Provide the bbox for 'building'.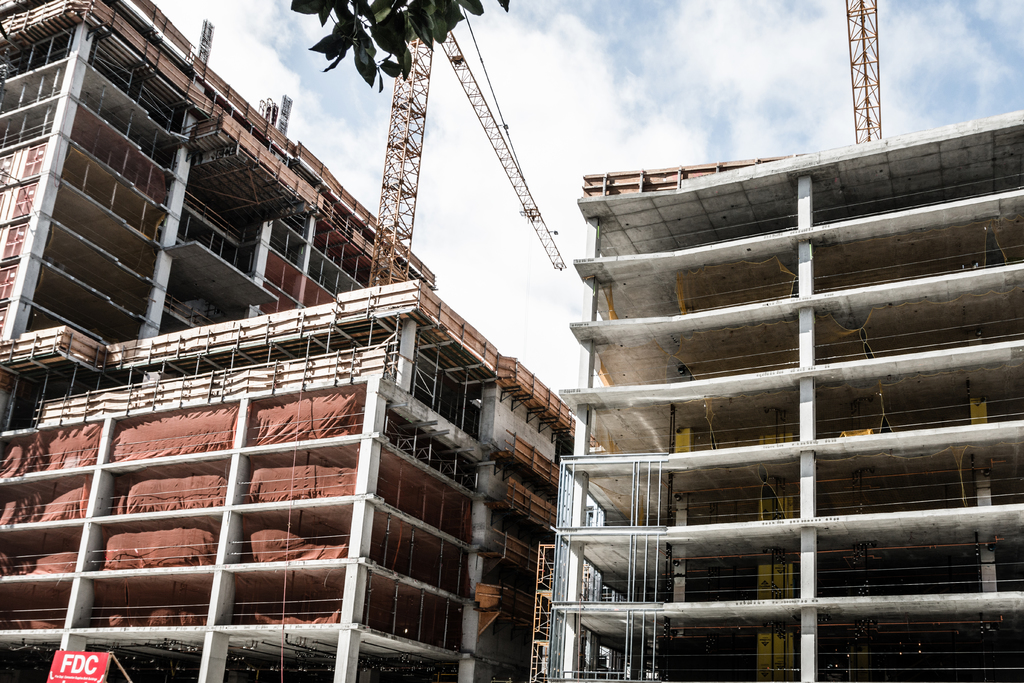
box=[0, 0, 434, 415].
